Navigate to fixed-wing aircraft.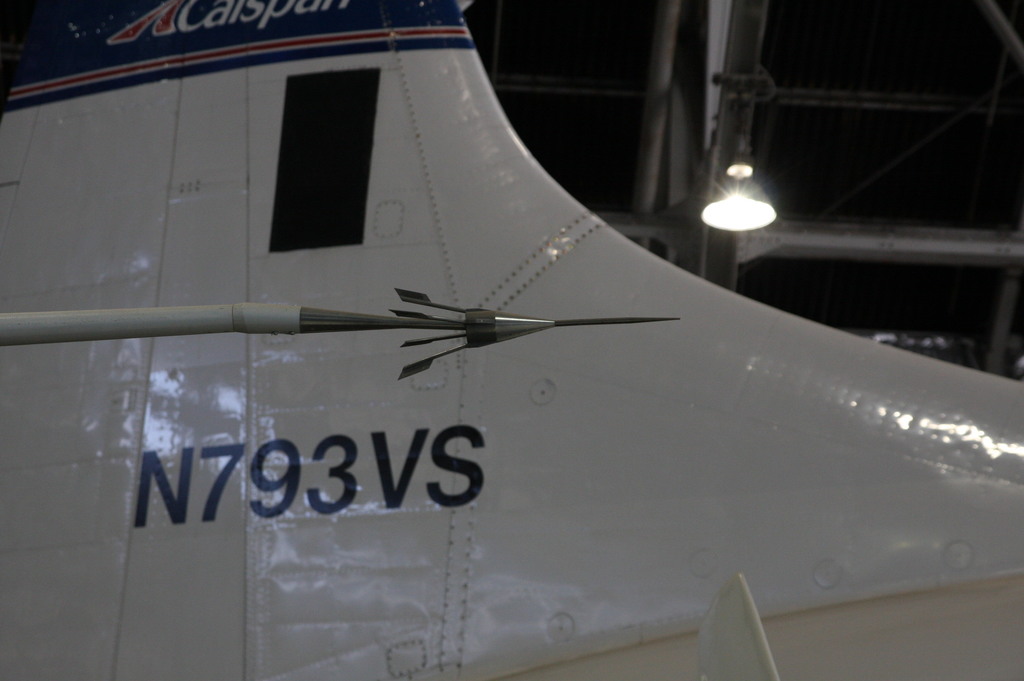
Navigation target: {"left": 5, "top": 2, "right": 1021, "bottom": 680}.
